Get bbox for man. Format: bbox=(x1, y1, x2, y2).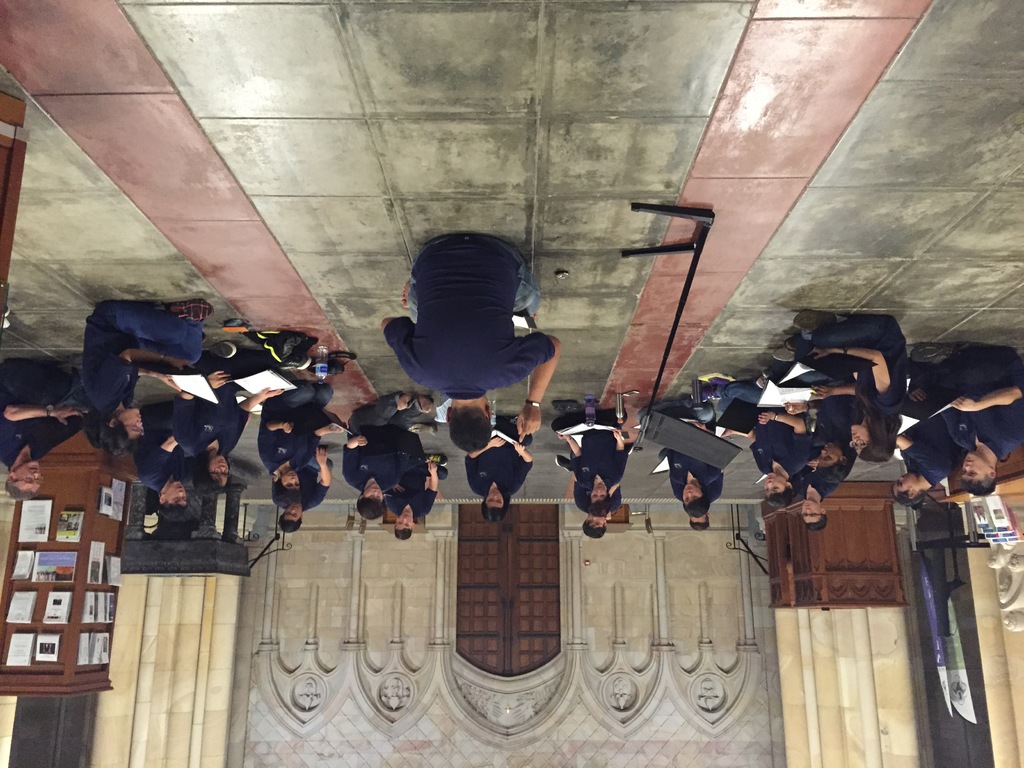
bbox=(358, 242, 564, 436).
